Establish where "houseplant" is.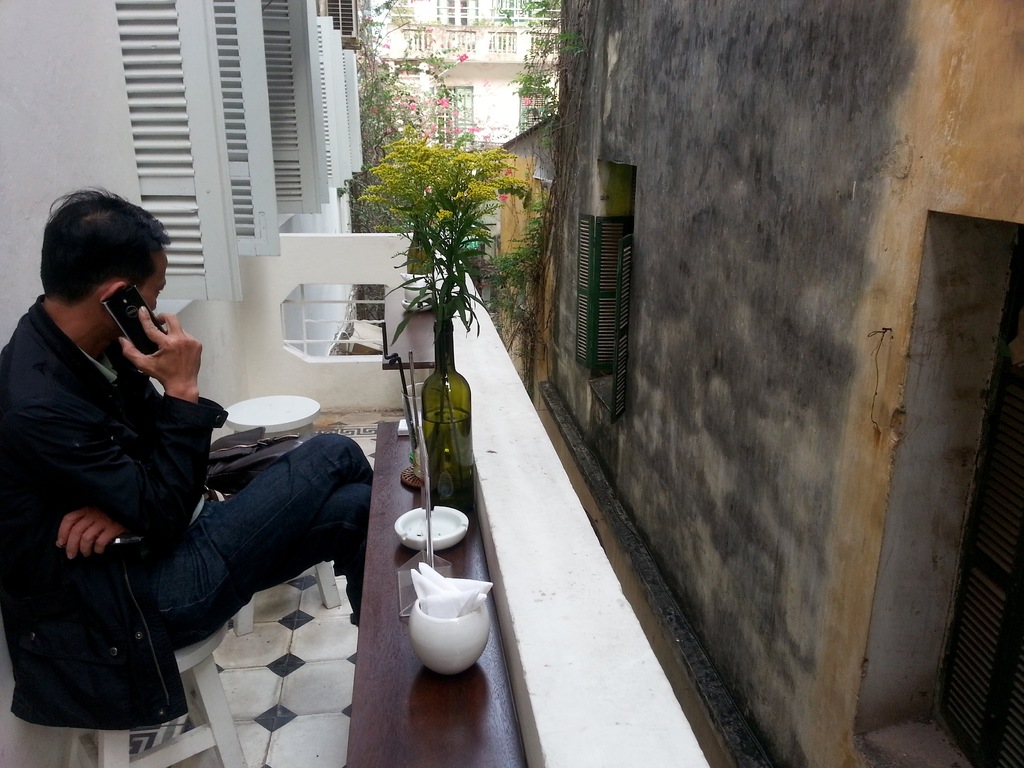
Established at 349/128/529/508.
